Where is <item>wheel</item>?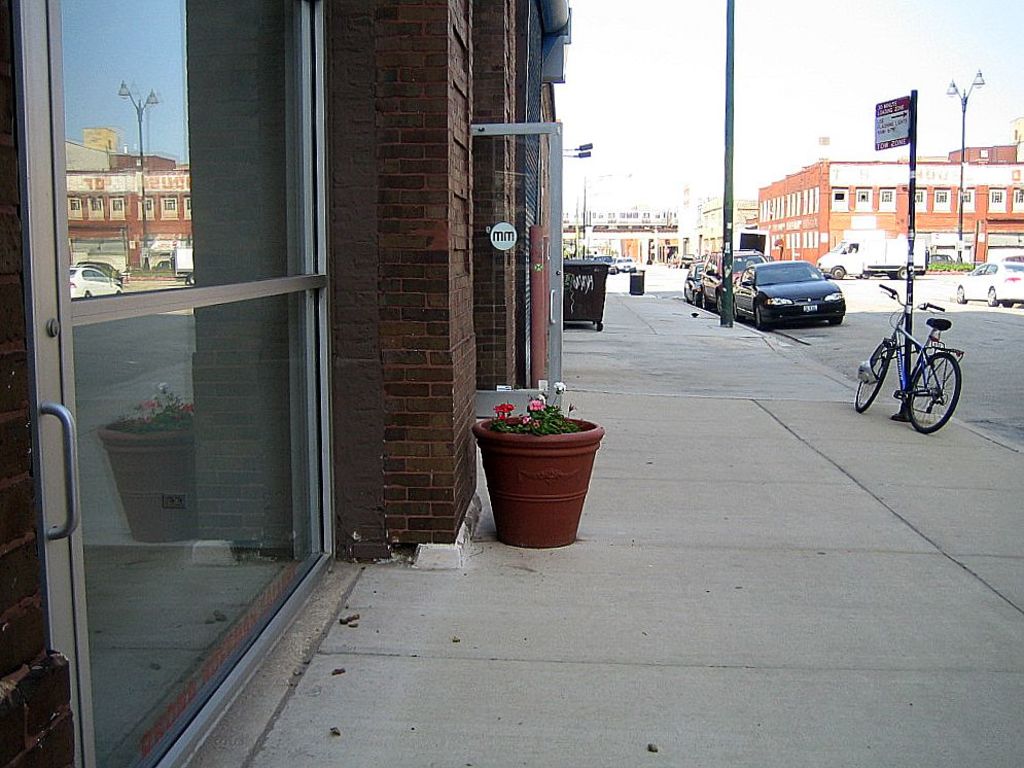
pyautogui.locateOnScreen(756, 308, 774, 329).
